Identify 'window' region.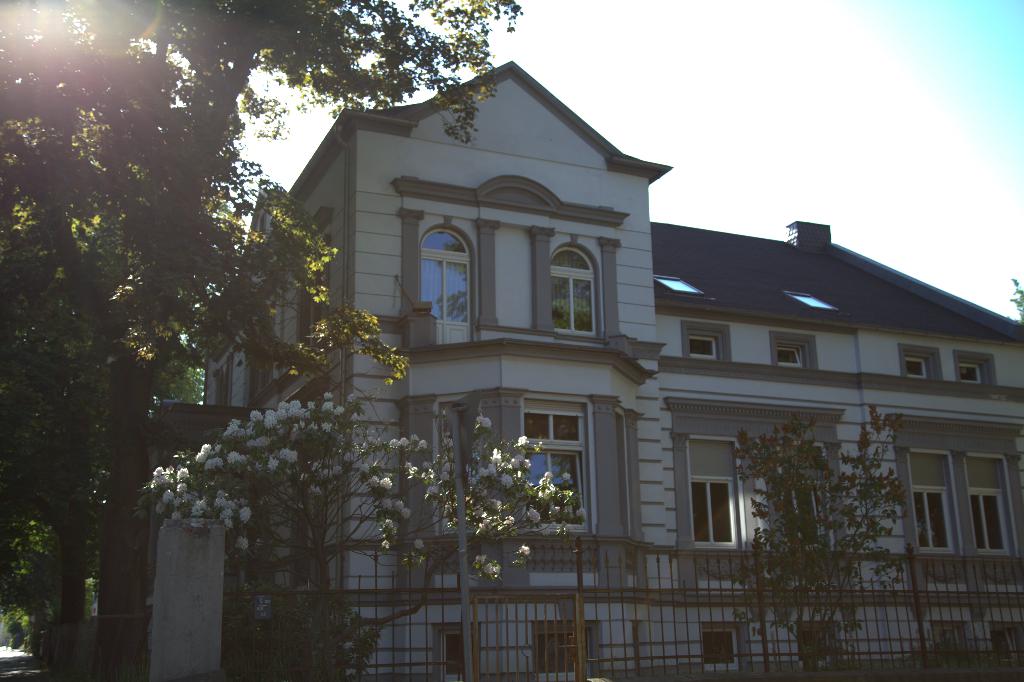
Region: bbox=(778, 348, 804, 366).
